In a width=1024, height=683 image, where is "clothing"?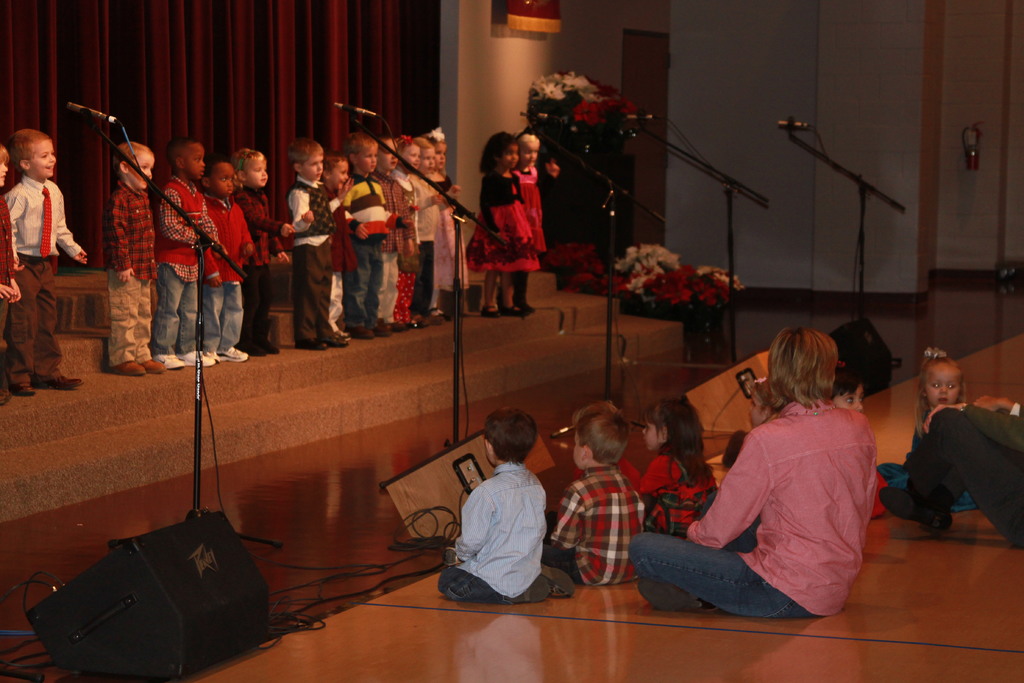
<box>106,168,283,368</box>.
